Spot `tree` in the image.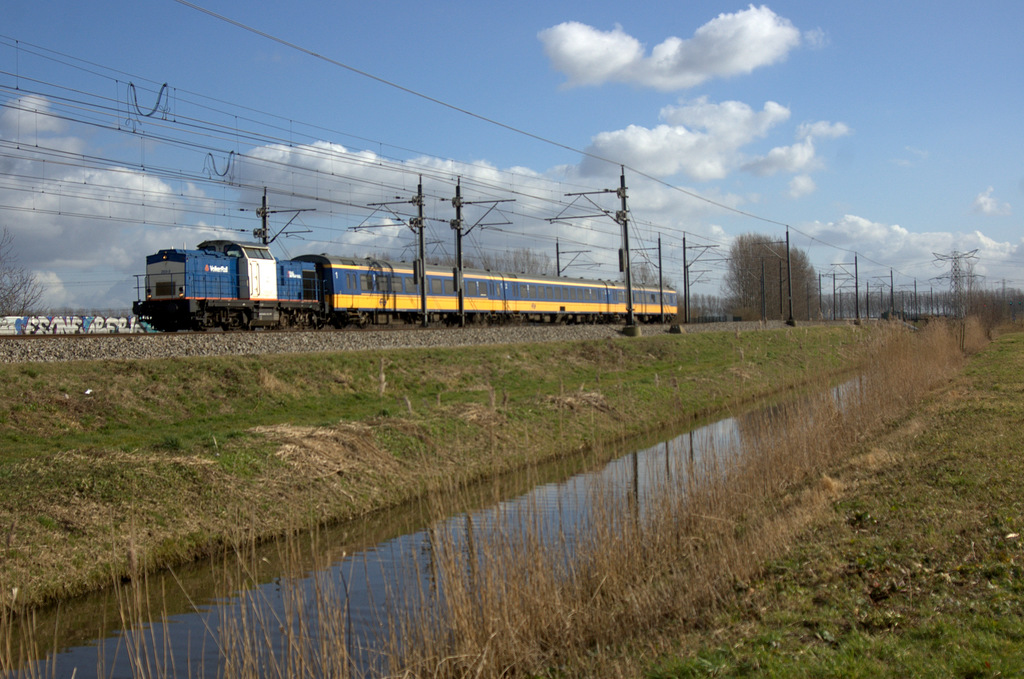
`tree` found at 0,233,34,318.
